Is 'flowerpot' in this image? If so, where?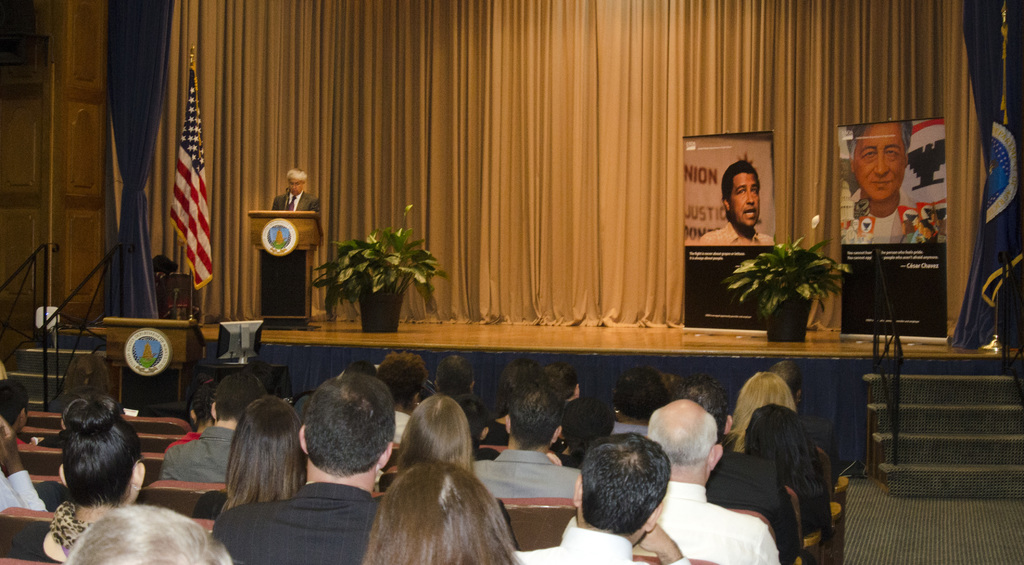
Yes, at bbox=(355, 285, 400, 332).
